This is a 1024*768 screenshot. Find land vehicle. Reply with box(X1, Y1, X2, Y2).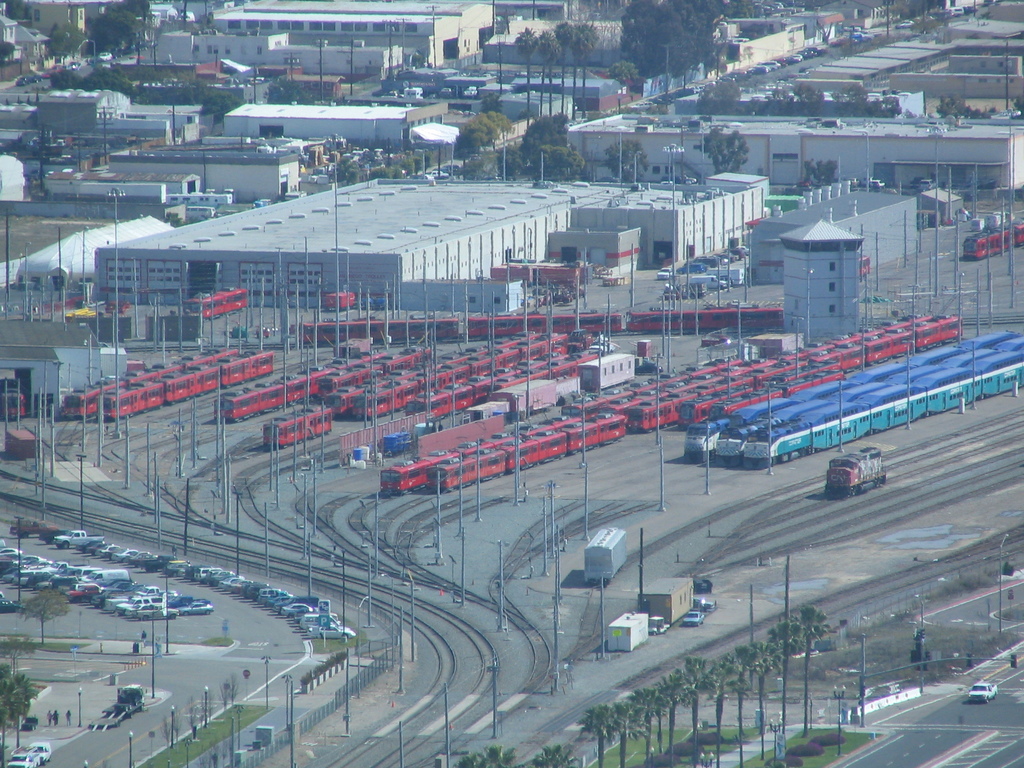
box(660, 268, 680, 277).
